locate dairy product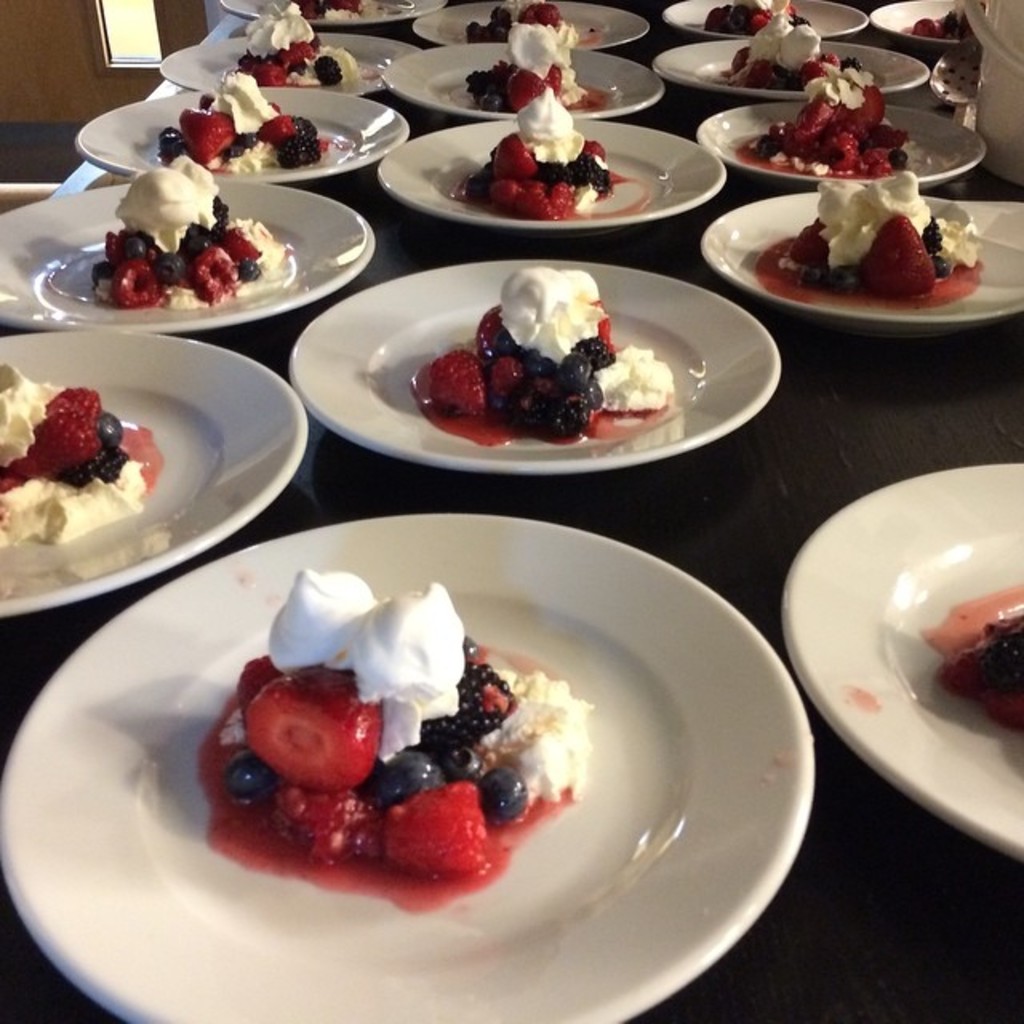
214 72 285 139
